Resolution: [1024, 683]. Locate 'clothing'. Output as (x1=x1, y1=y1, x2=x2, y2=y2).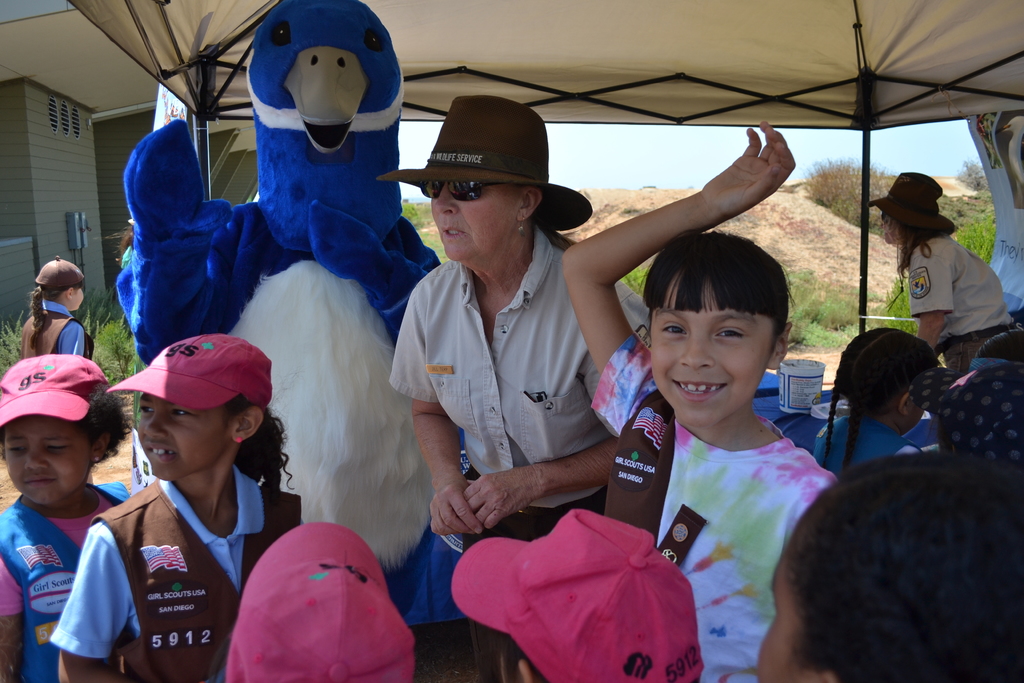
(x1=591, y1=329, x2=839, y2=680).
